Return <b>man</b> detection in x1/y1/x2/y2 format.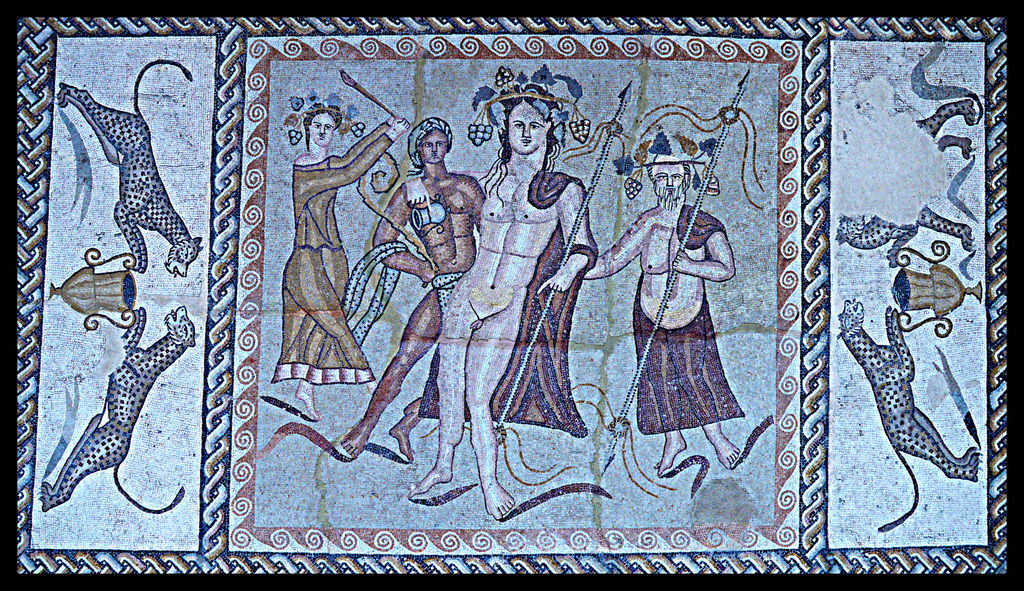
580/148/750/484.
